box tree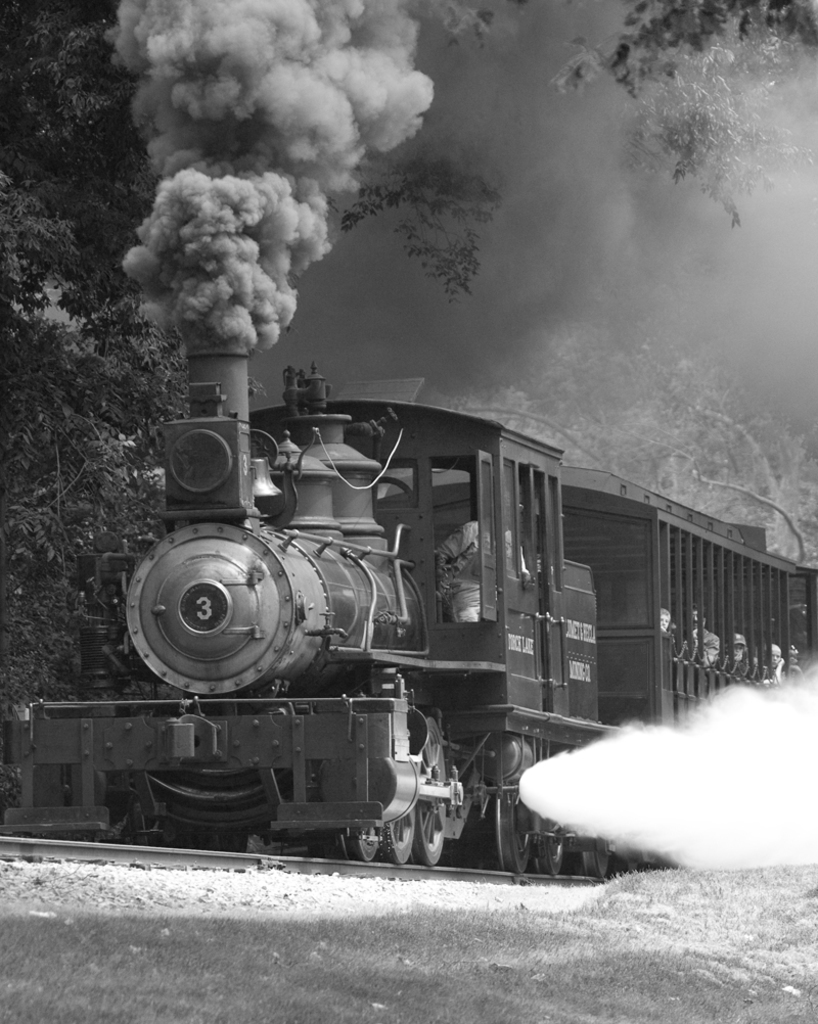
[406,0,533,54]
